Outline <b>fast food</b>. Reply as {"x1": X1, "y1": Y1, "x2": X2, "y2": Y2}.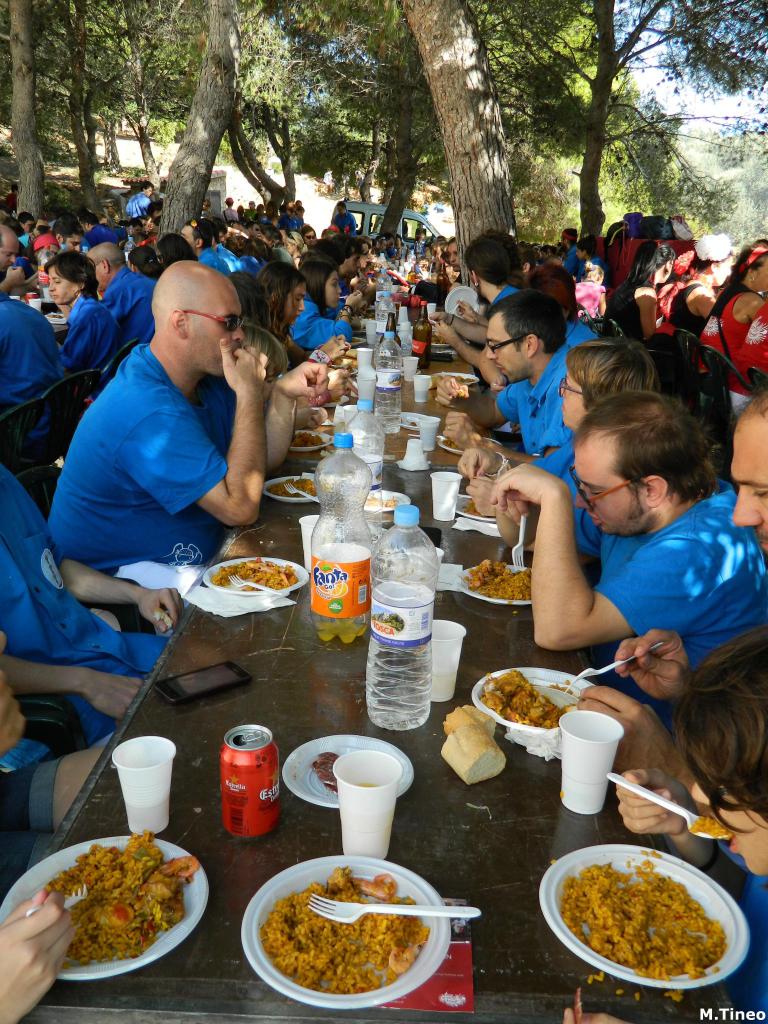
{"x1": 689, "y1": 817, "x2": 738, "y2": 836}.
